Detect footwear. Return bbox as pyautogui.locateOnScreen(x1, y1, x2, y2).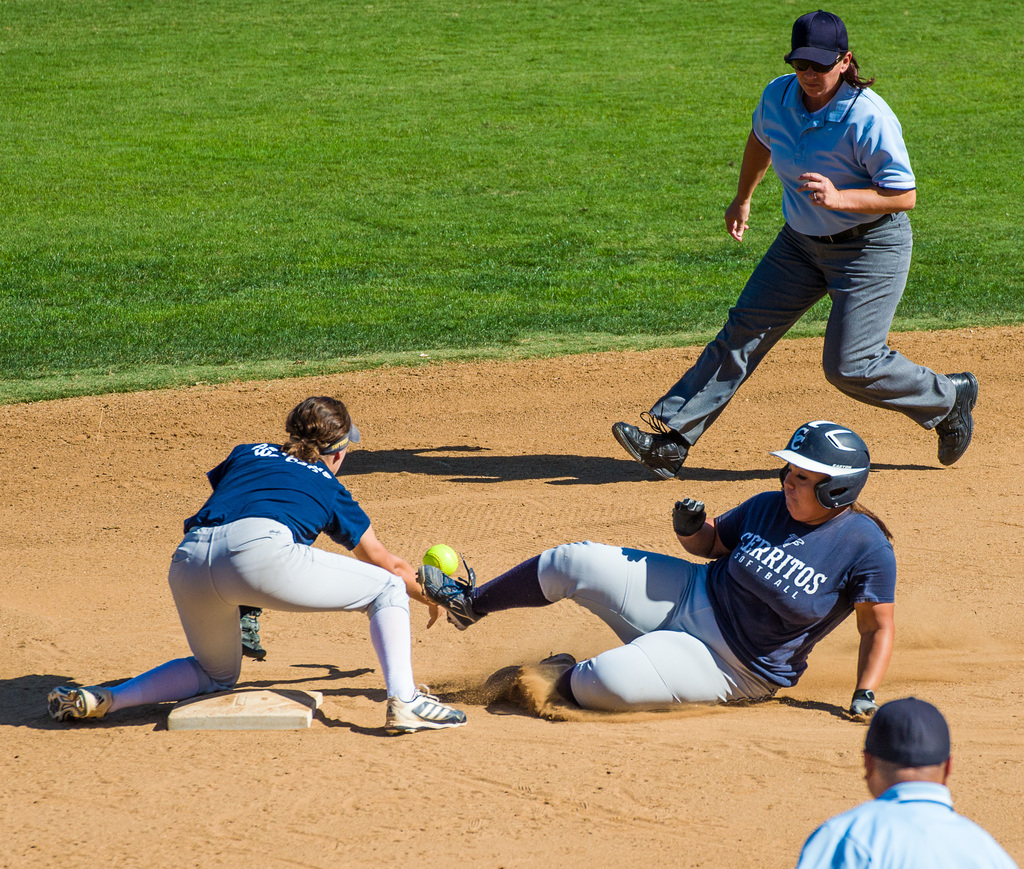
pyautogui.locateOnScreen(414, 560, 484, 637).
